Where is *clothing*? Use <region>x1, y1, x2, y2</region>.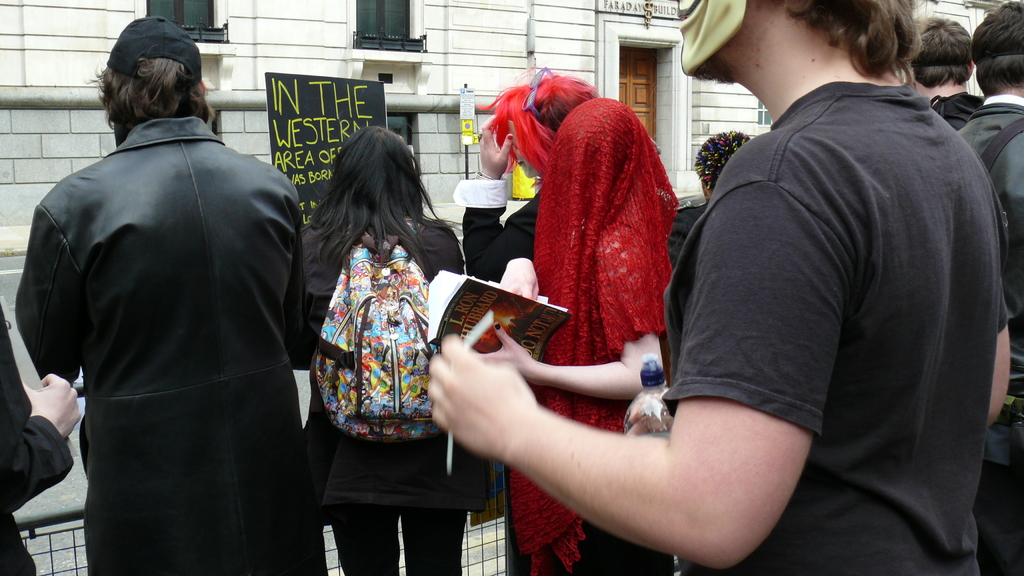
<region>298, 229, 463, 575</region>.
